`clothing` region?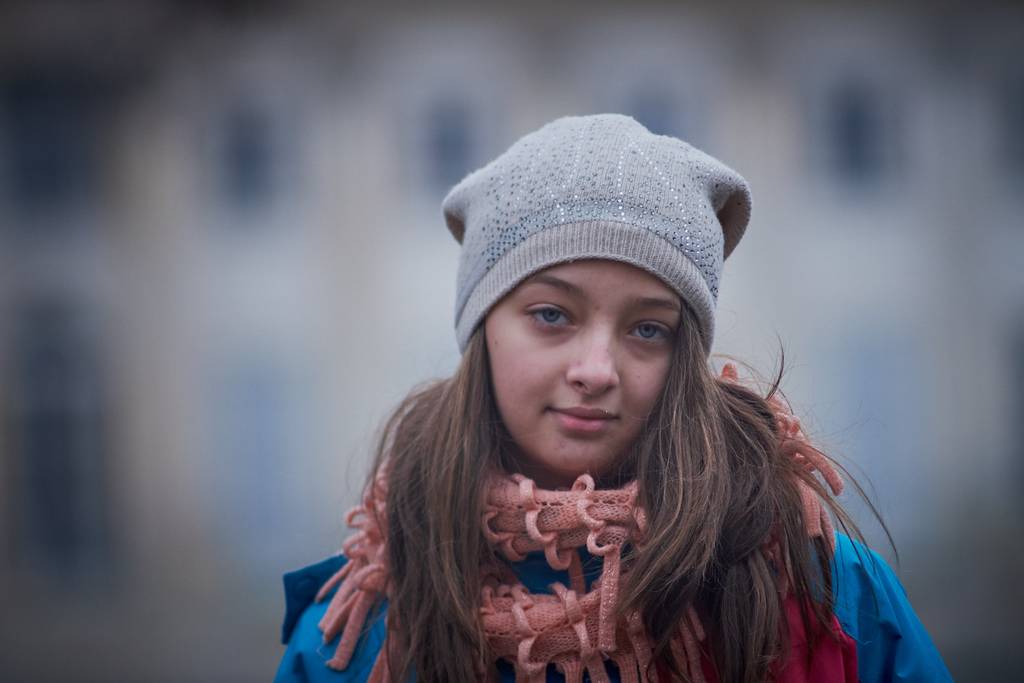
bbox=(284, 481, 950, 679)
